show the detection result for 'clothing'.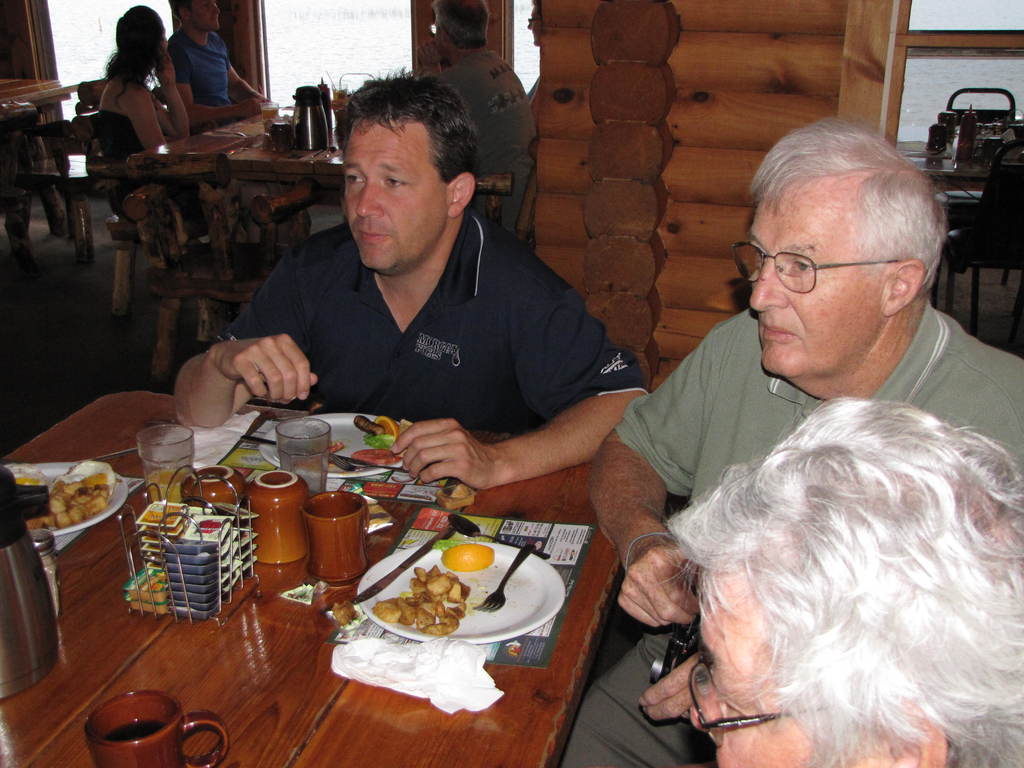
bbox=(93, 106, 210, 239).
